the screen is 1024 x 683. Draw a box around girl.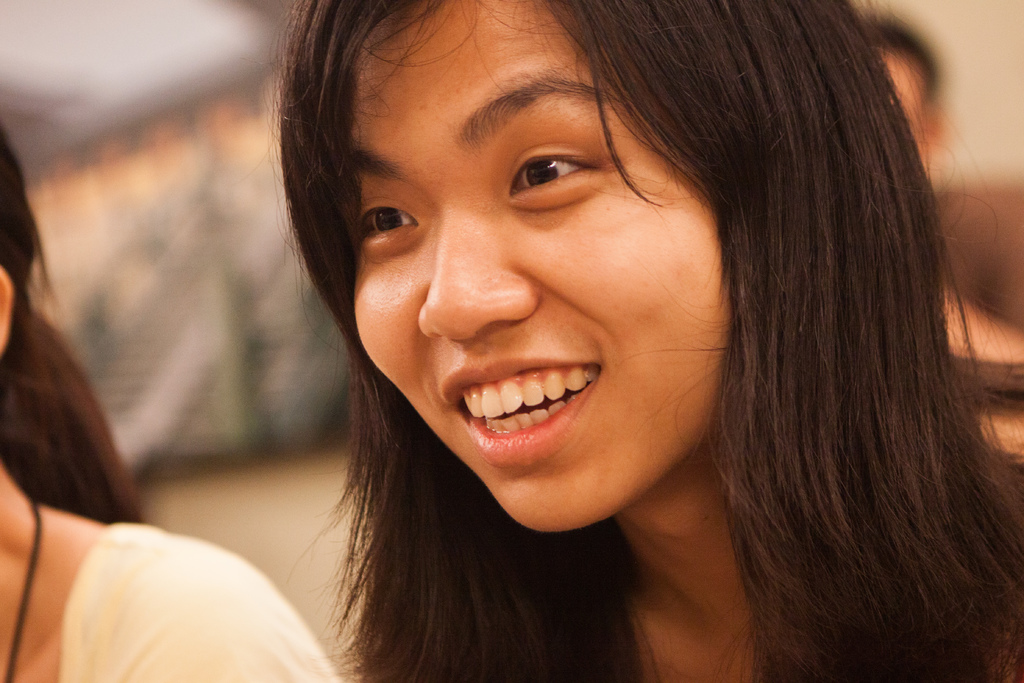
BBox(266, 0, 1023, 682).
